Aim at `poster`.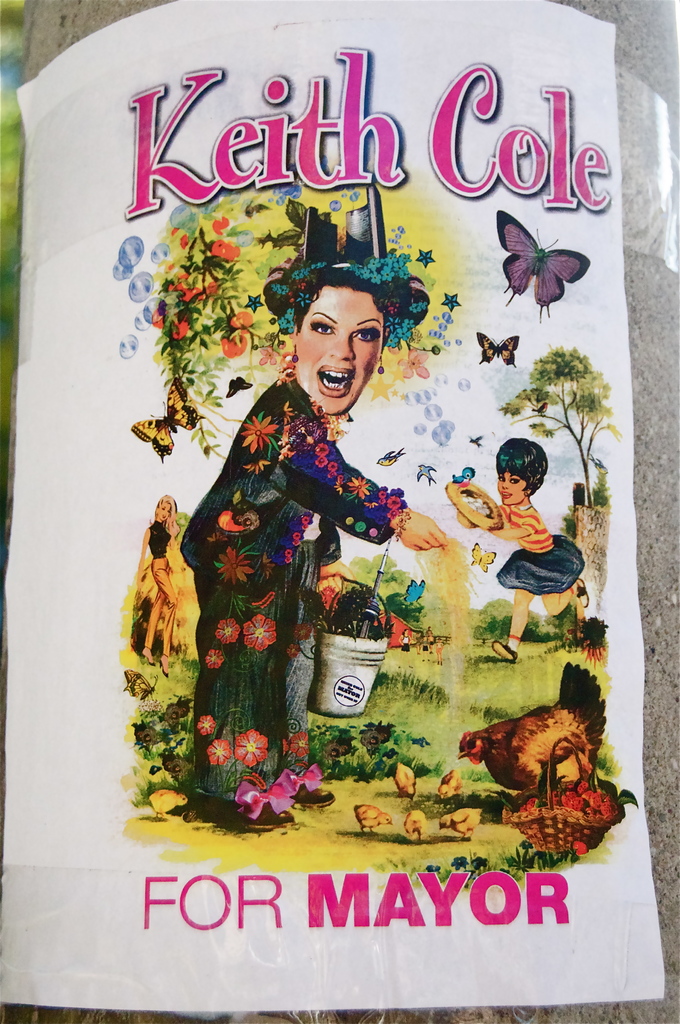
Aimed at detection(0, 0, 661, 1012).
